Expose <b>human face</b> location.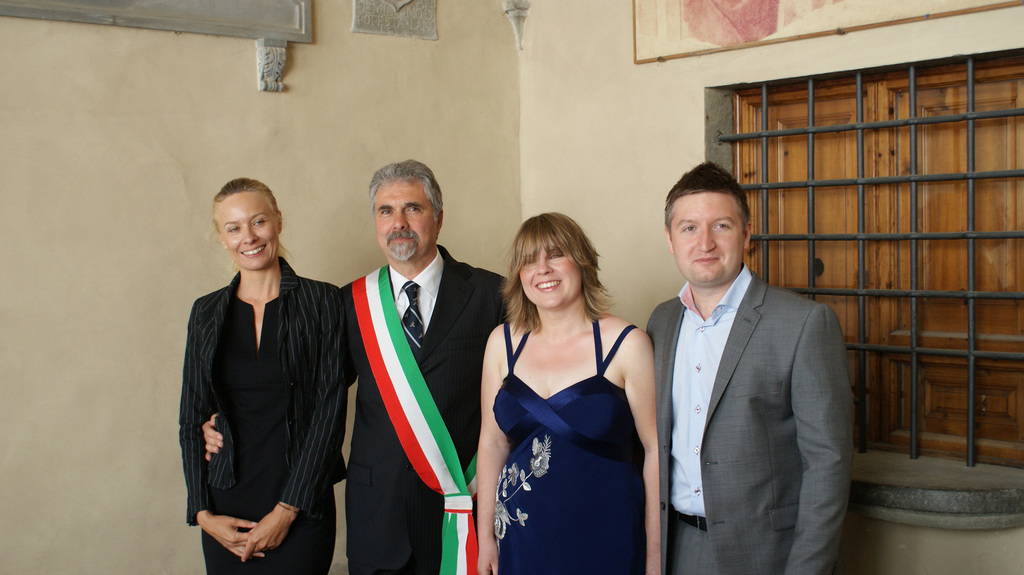
Exposed at {"x1": 221, "y1": 189, "x2": 279, "y2": 268}.
